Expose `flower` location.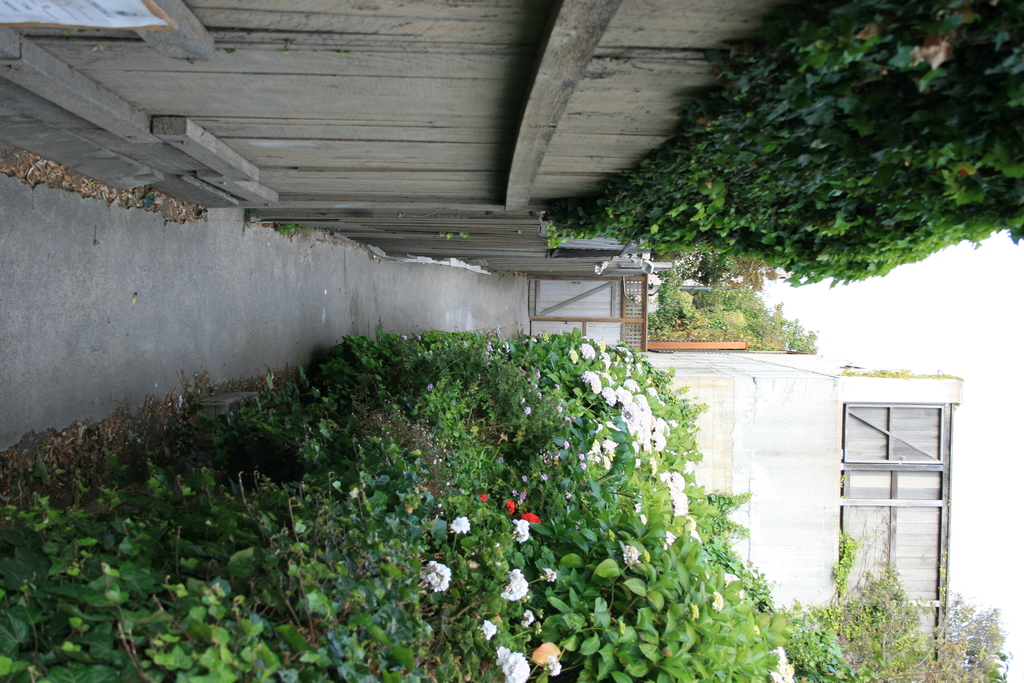
Exposed at rect(501, 568, 529, 597).
